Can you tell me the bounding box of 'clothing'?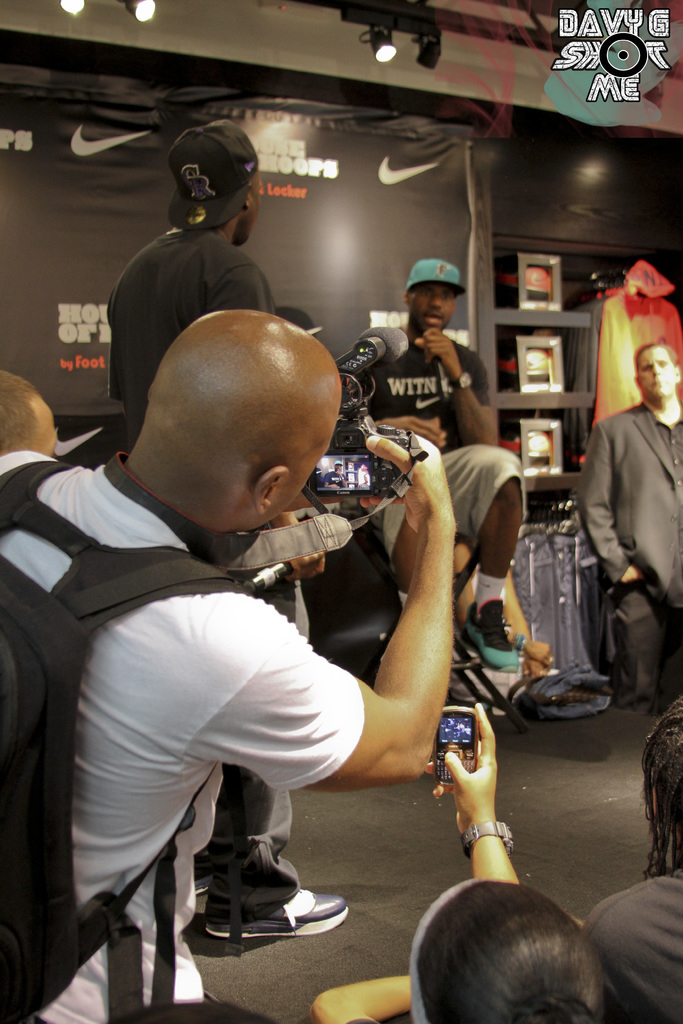
BBox(34, 403, 448, 947).
